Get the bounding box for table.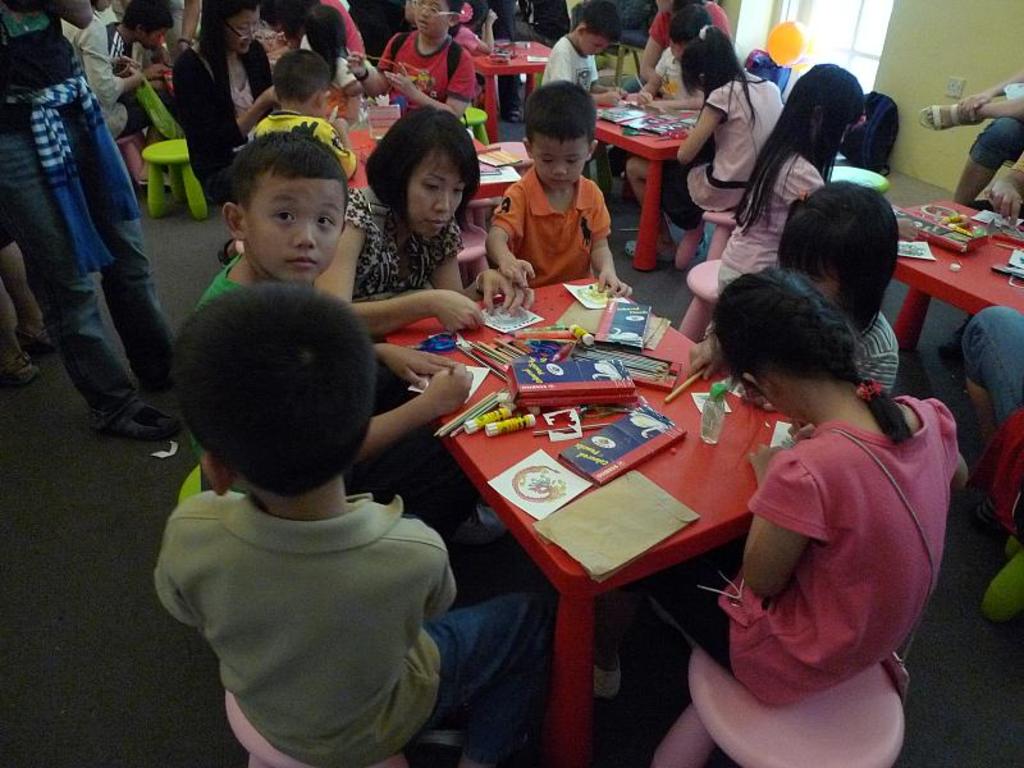
select_region(462, 45, 557, 147).
